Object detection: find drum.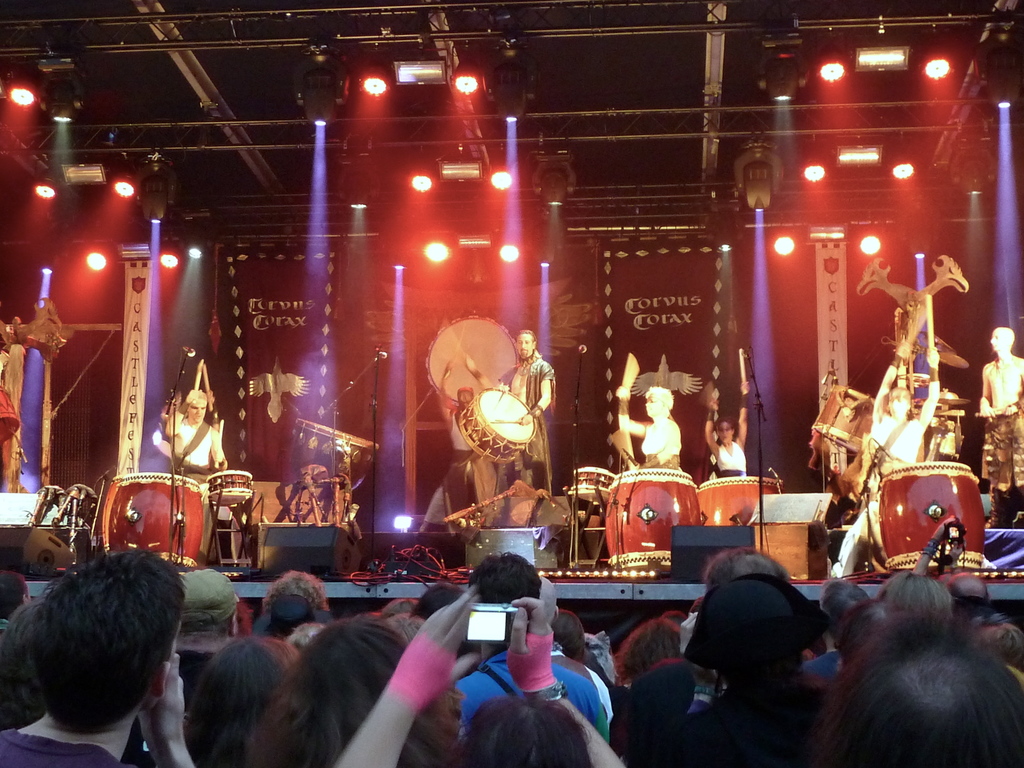
<bbox>459, 389, 538, 463</bbox>.
